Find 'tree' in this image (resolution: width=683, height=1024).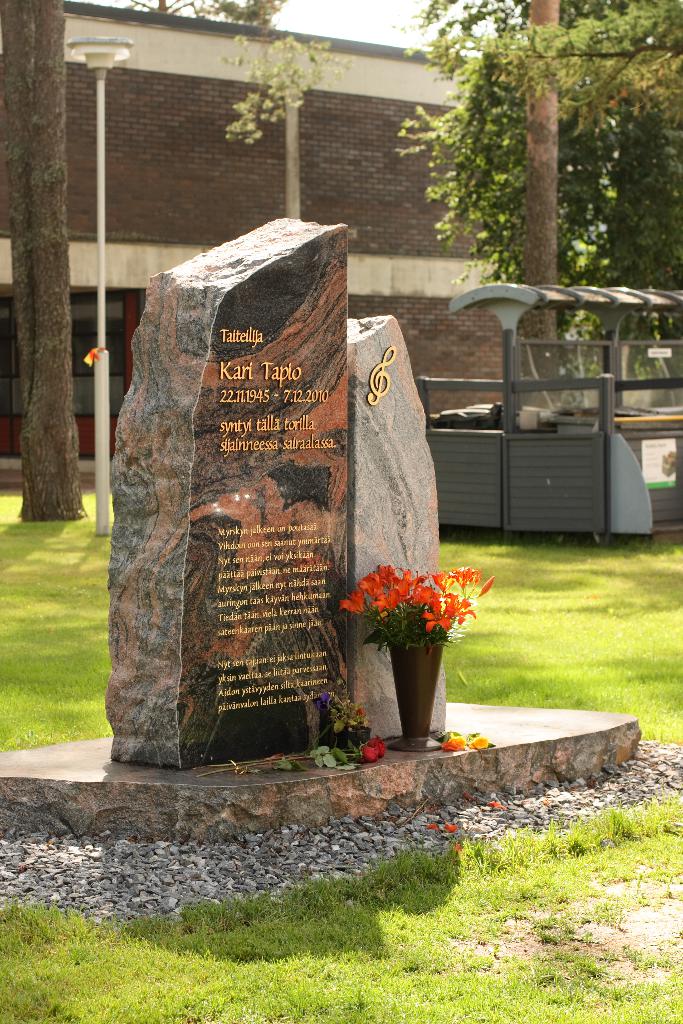
region(7, 0, 92, 520).
